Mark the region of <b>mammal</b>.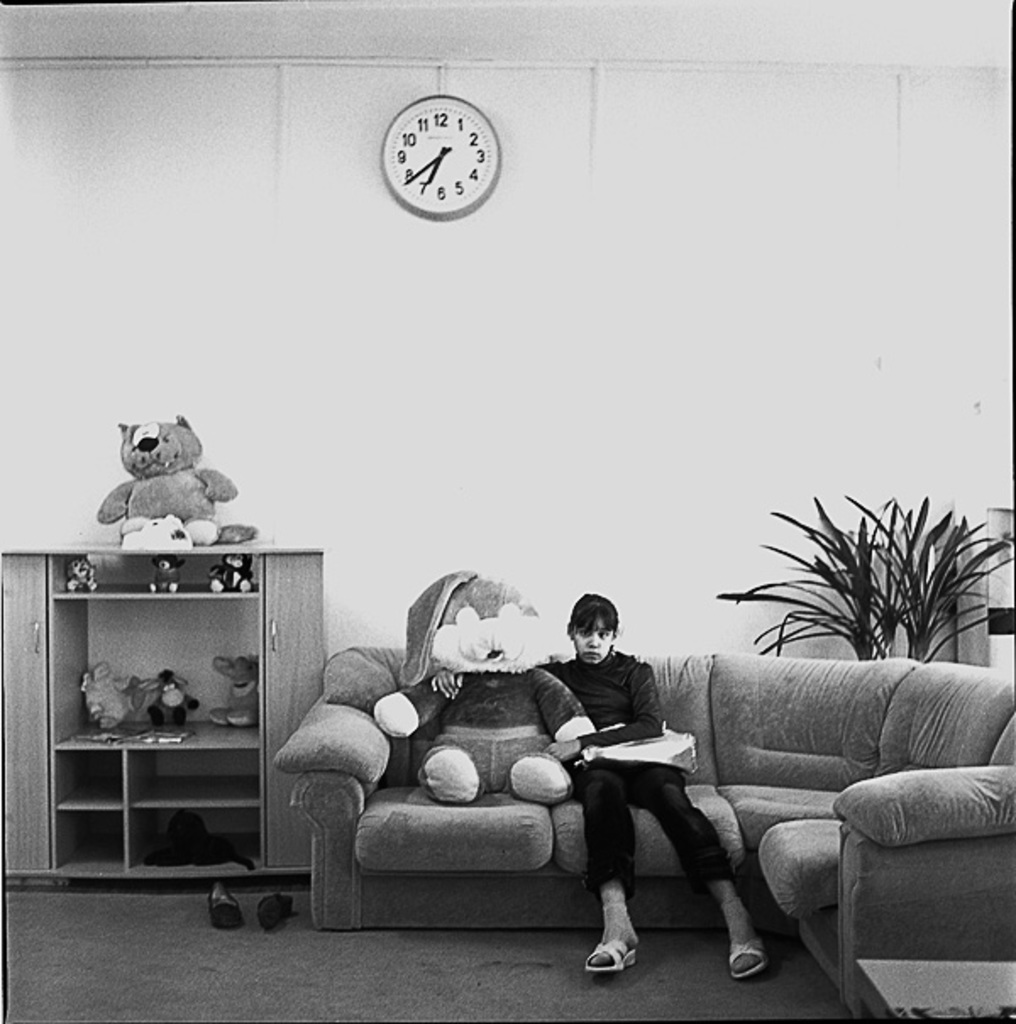
Region: <box>371,552,599,801</box>.
